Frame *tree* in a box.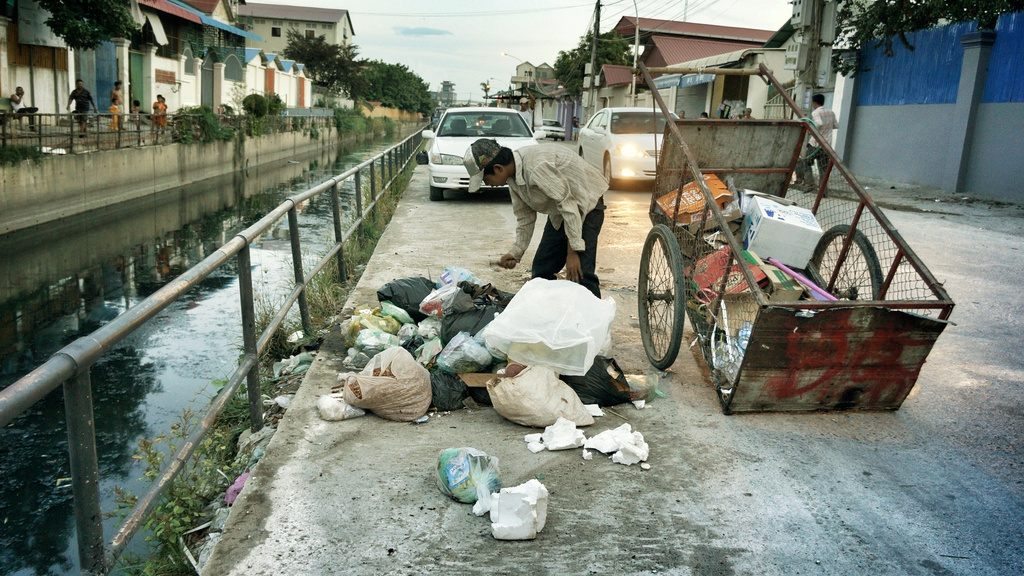
36/0/140/54.
